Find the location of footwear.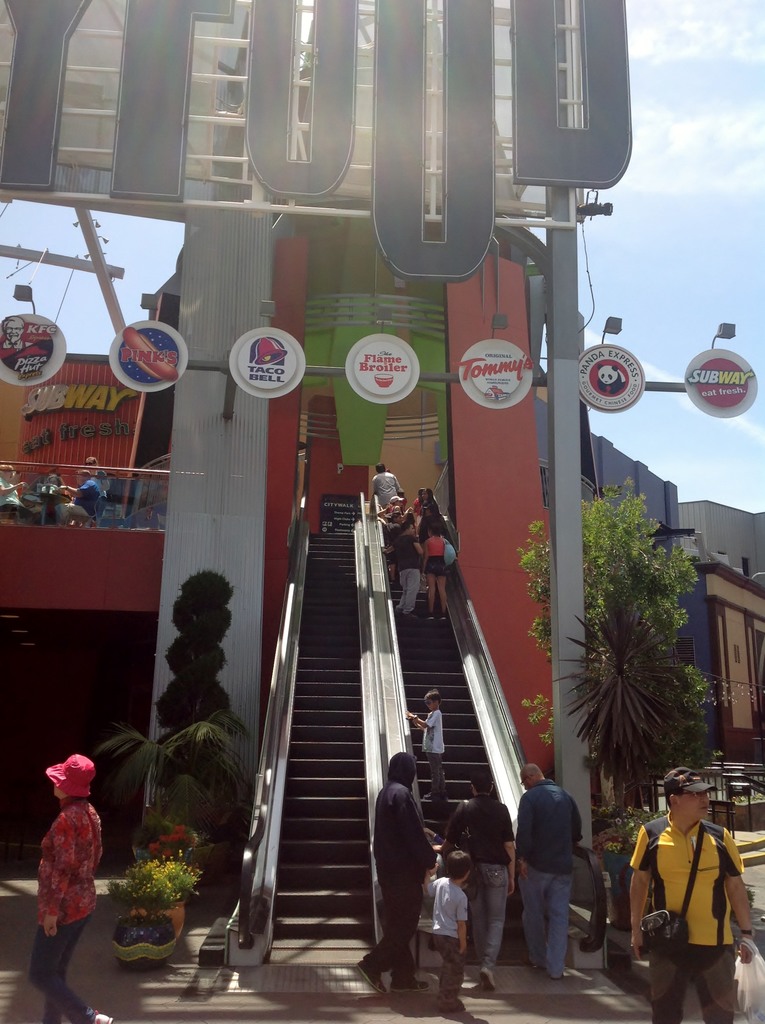
Location: <box>92,1008,119,1023</box>.
